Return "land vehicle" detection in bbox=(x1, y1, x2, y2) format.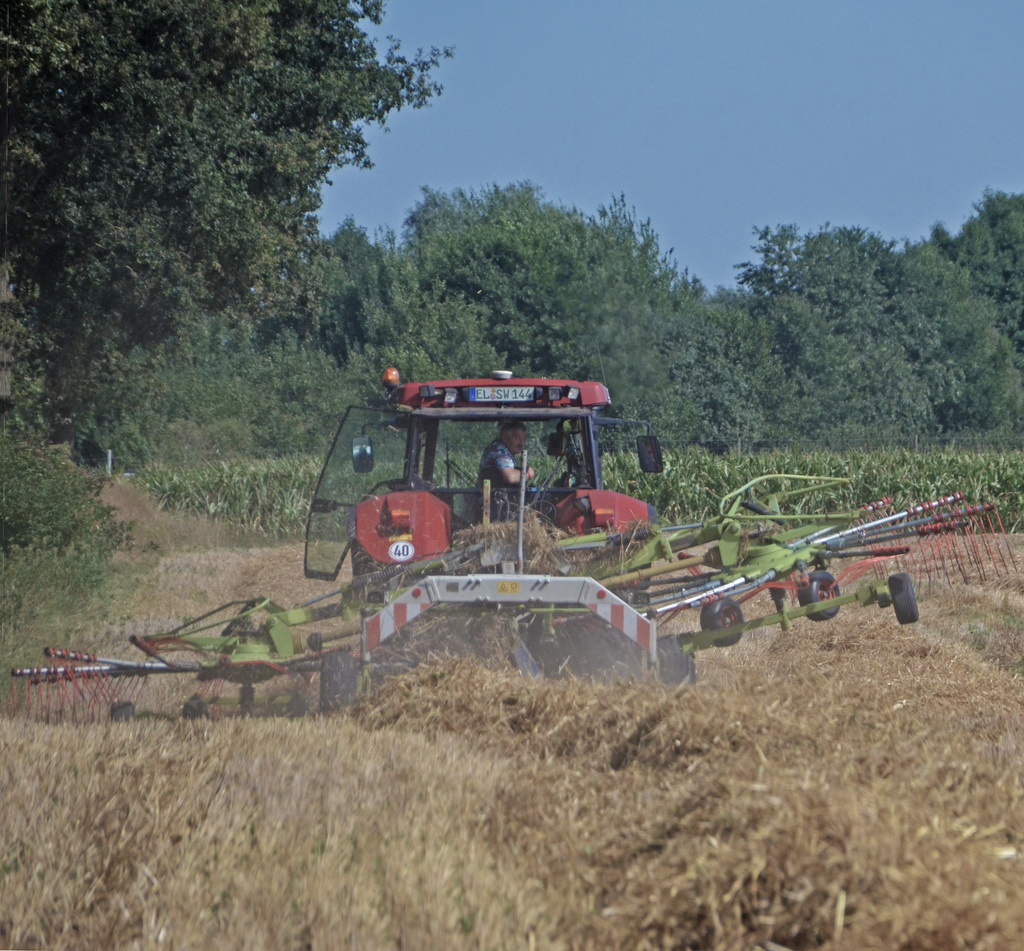
bbox=(12, 366, 1023, 708).
